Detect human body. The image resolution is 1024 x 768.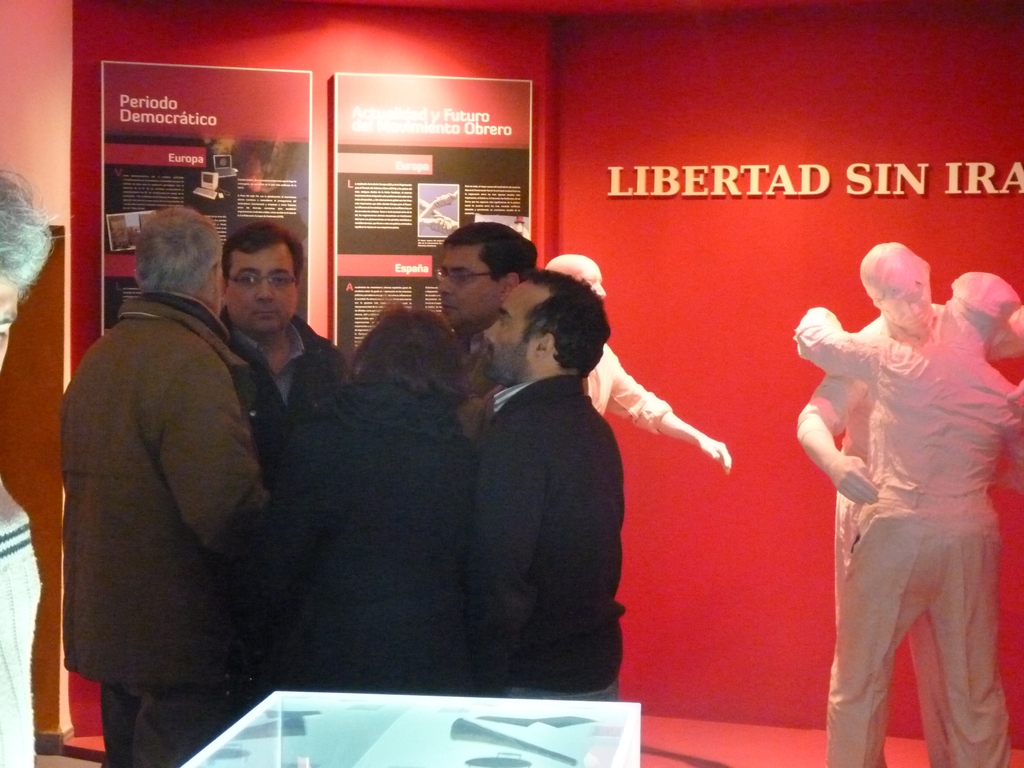
460, 261, 634, 699.
